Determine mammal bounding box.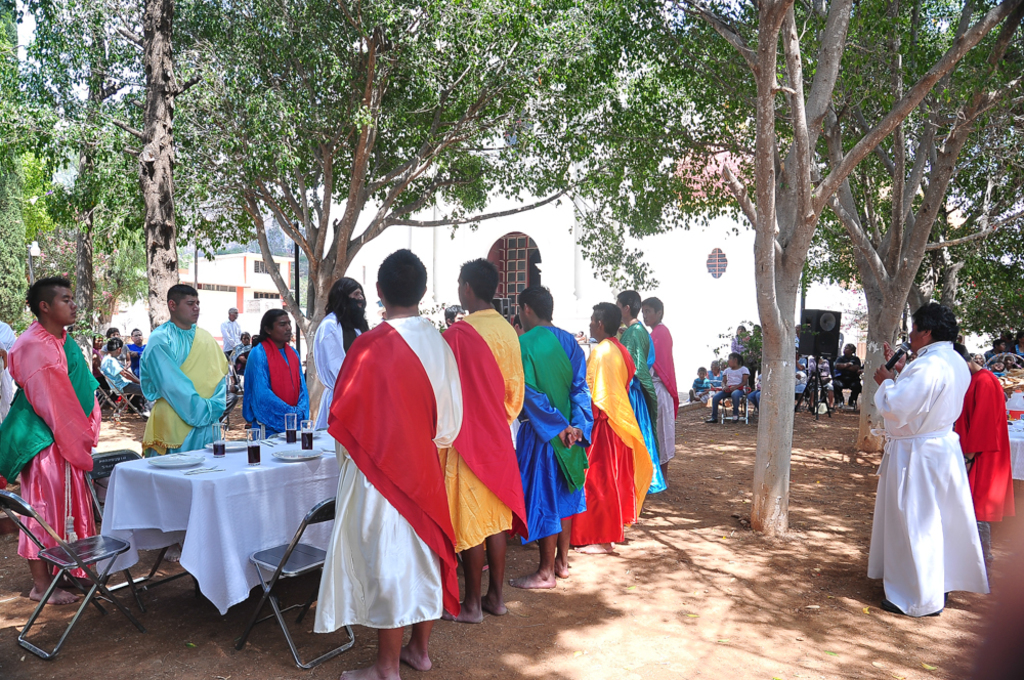
Determined: bbox=[858, 304, 986, 614].
